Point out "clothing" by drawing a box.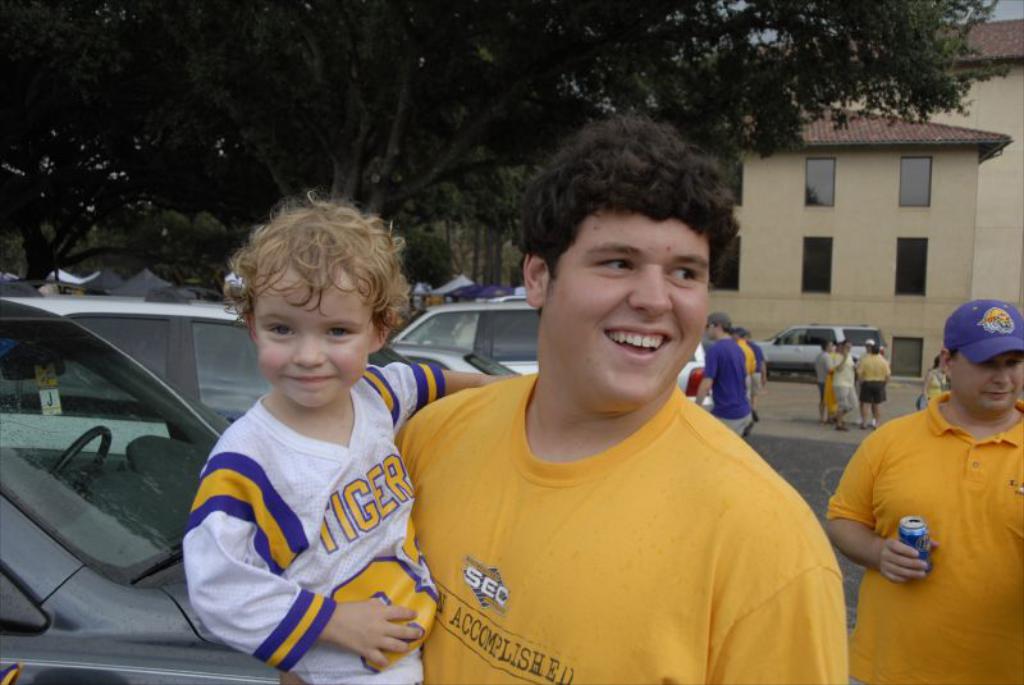
759, 346, 767, 376.
